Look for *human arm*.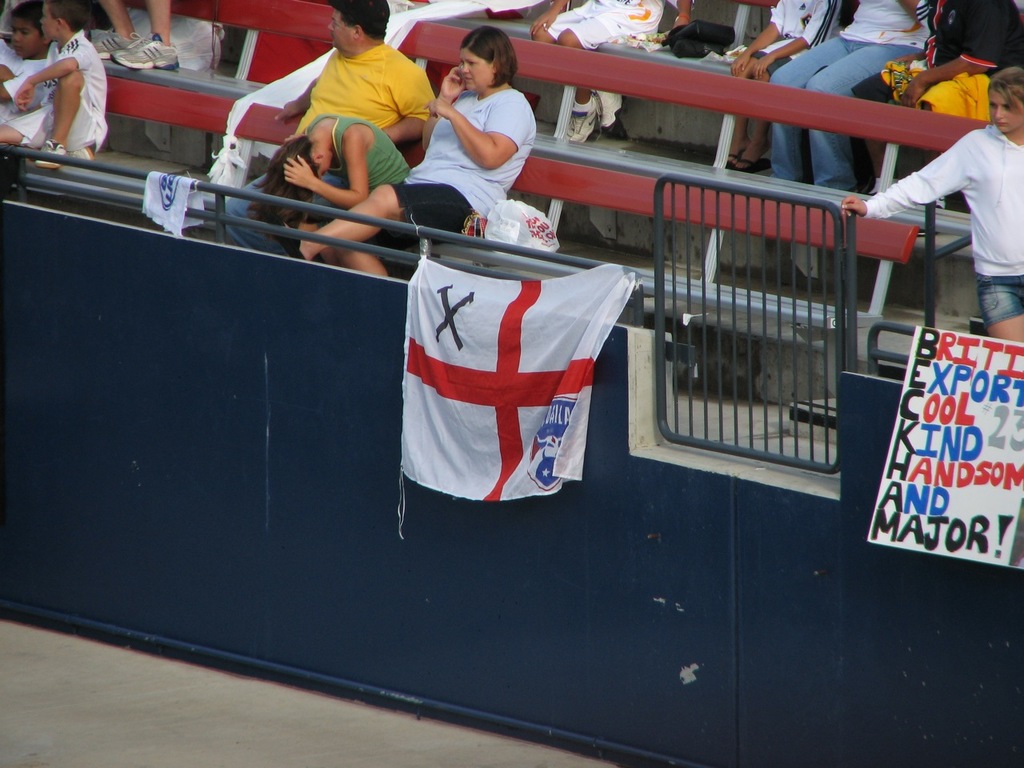
Found: x1=418, y1=90, x2=525, y2=167.
